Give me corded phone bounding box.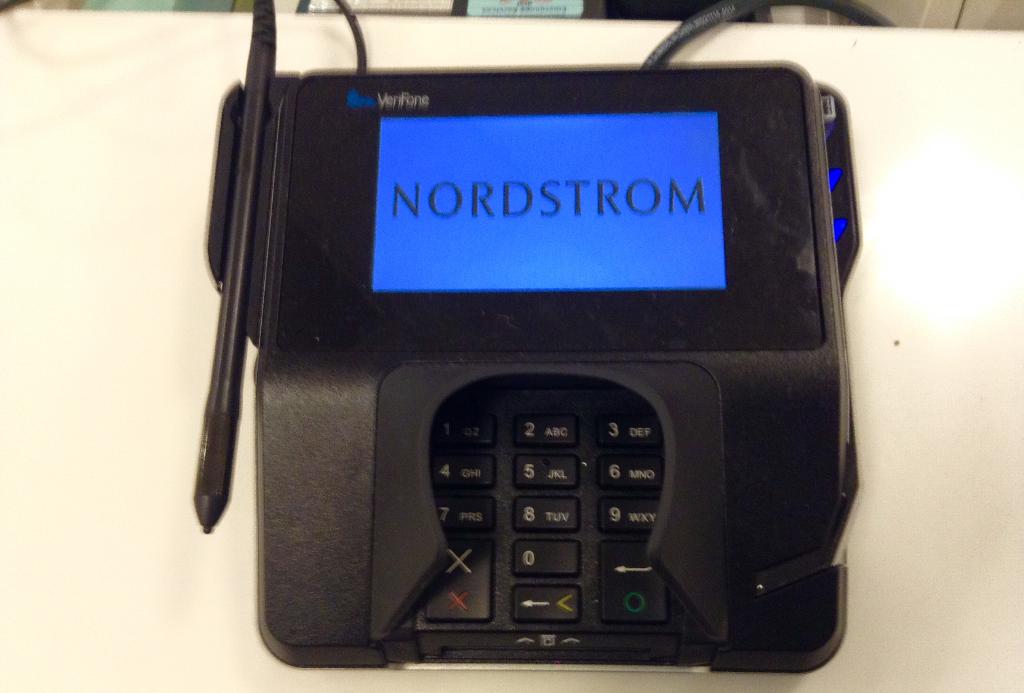
[x1=185, y1=0, x2=902, y2=691].
